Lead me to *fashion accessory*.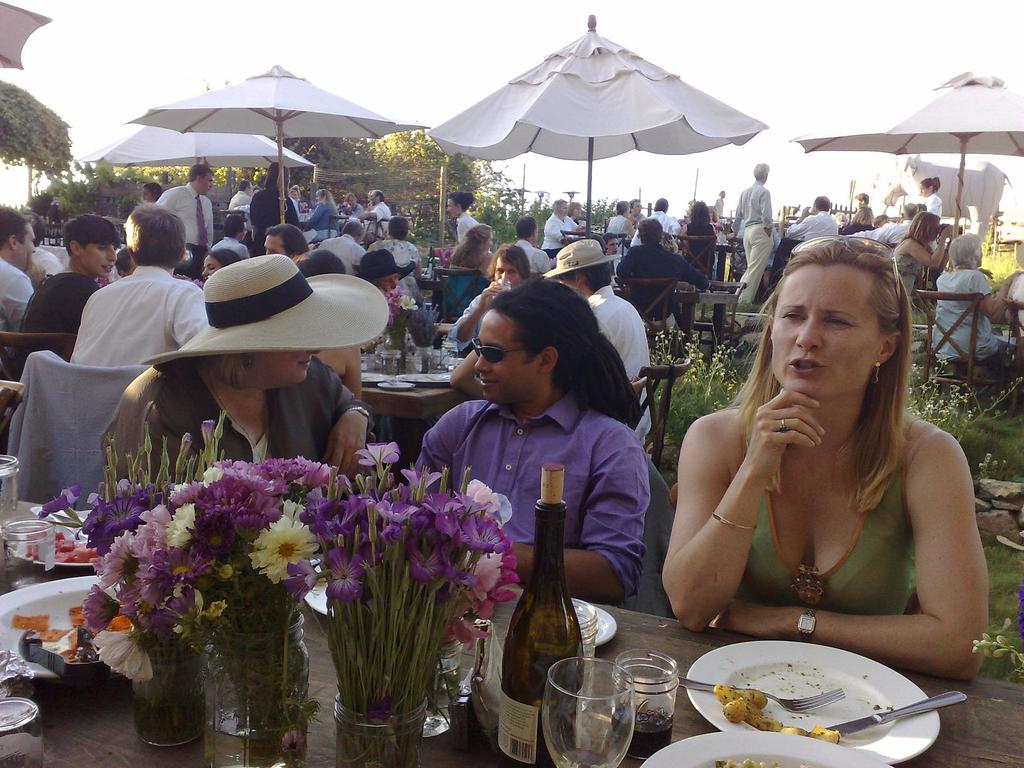
Lead to {"x1": 196, "y1": 189, "x2": 210, "y2": 249}.
